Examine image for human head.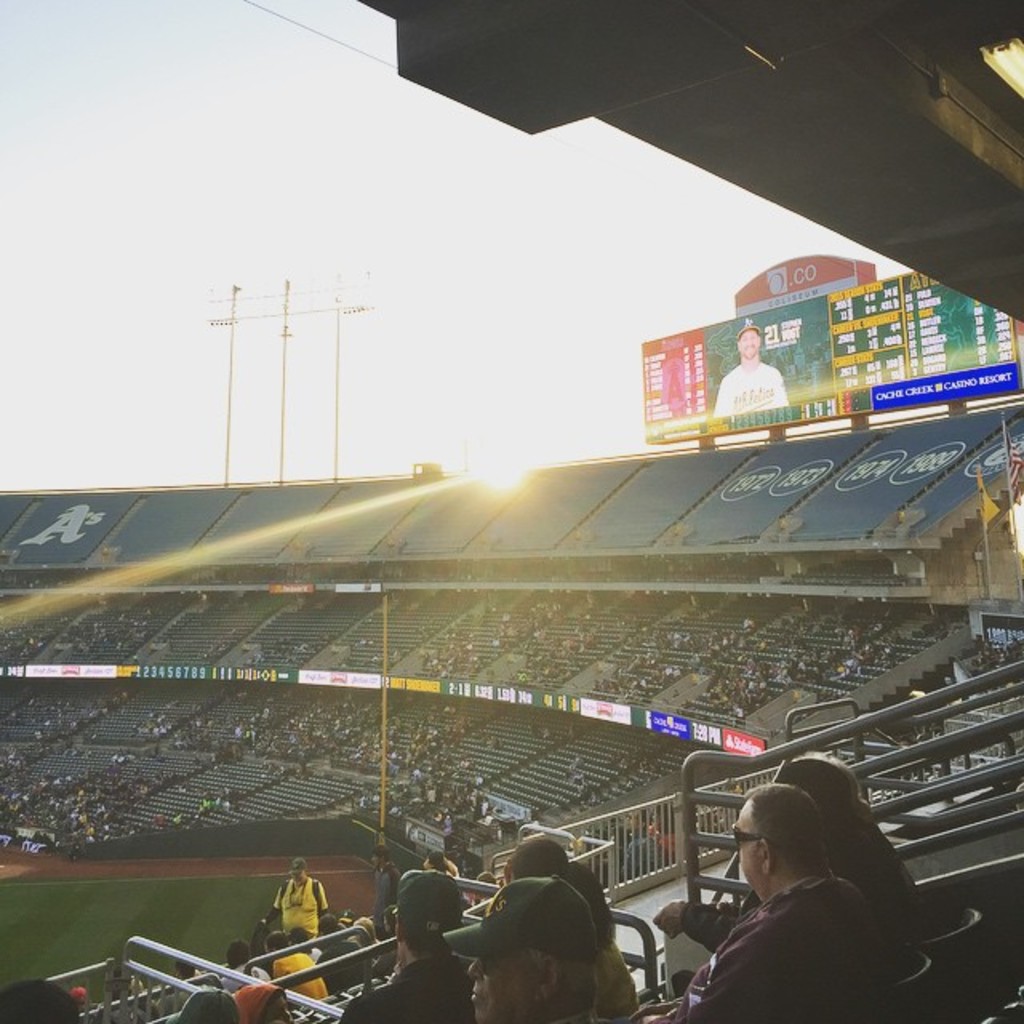
Examination result: 390 869 464 965.
